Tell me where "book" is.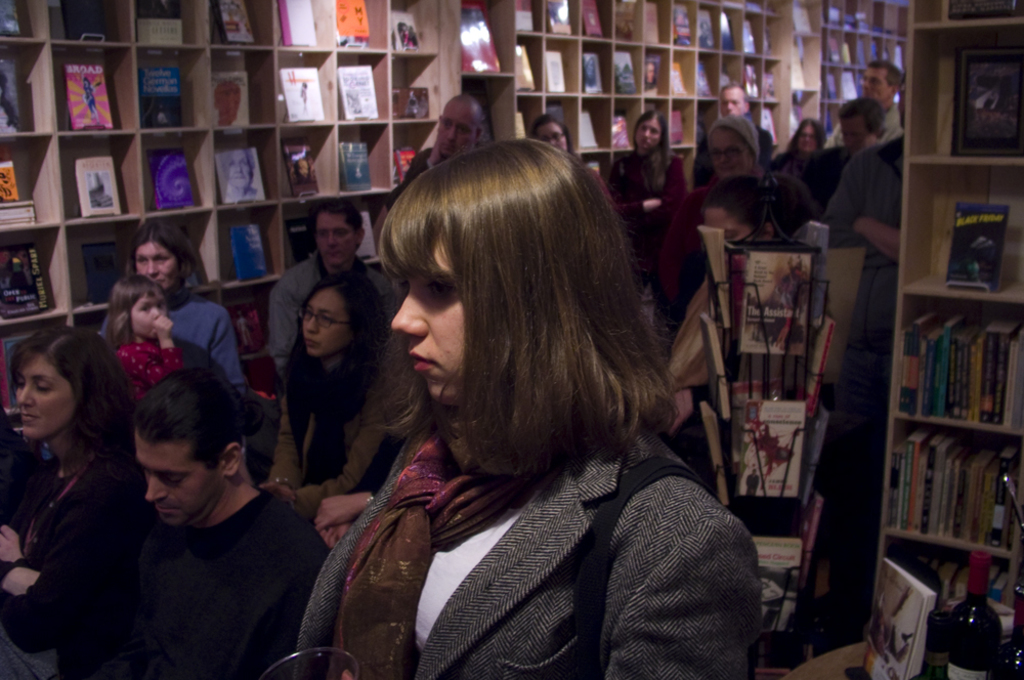
"book" is at box(282, 132, 317, 196).
